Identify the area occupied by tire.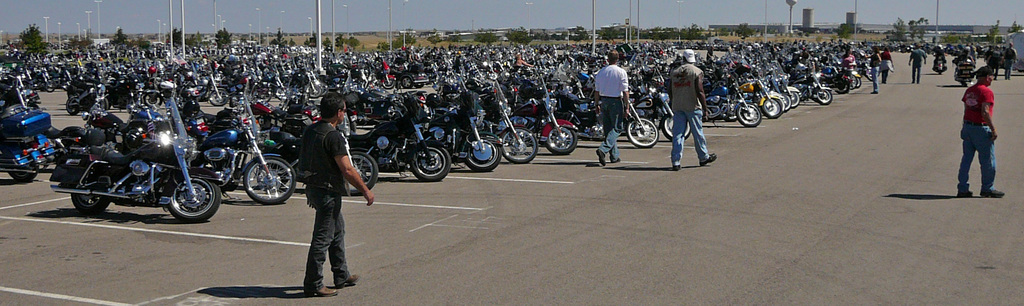
Area: x1=936 y1=68 x2=942 y2=73.
